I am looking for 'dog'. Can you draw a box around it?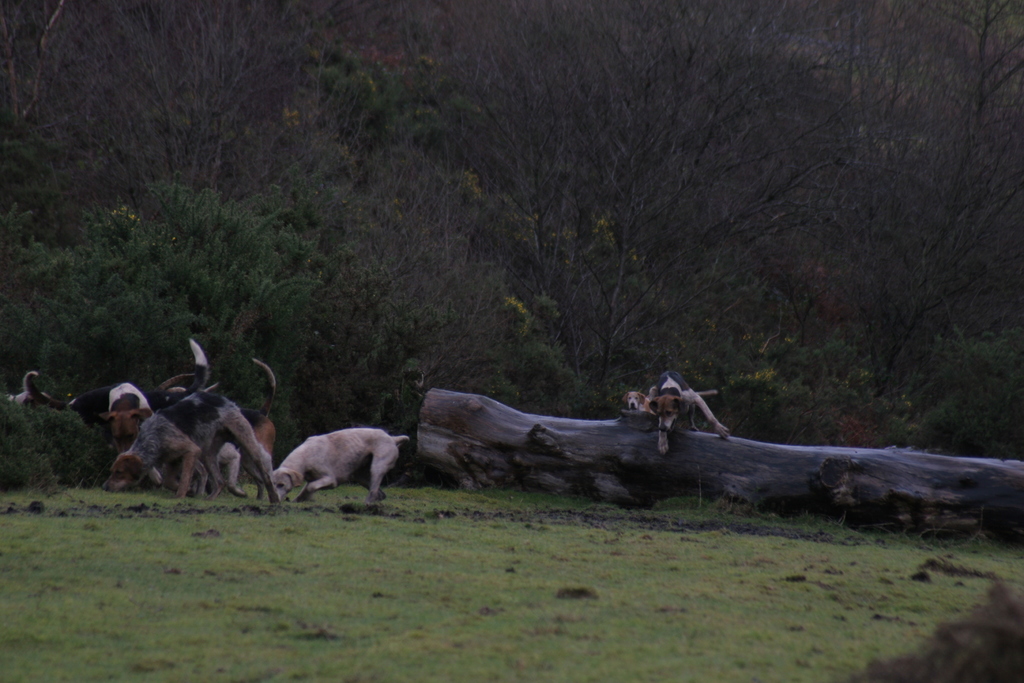
Sure, the bounding box is 646/370/732/454.
